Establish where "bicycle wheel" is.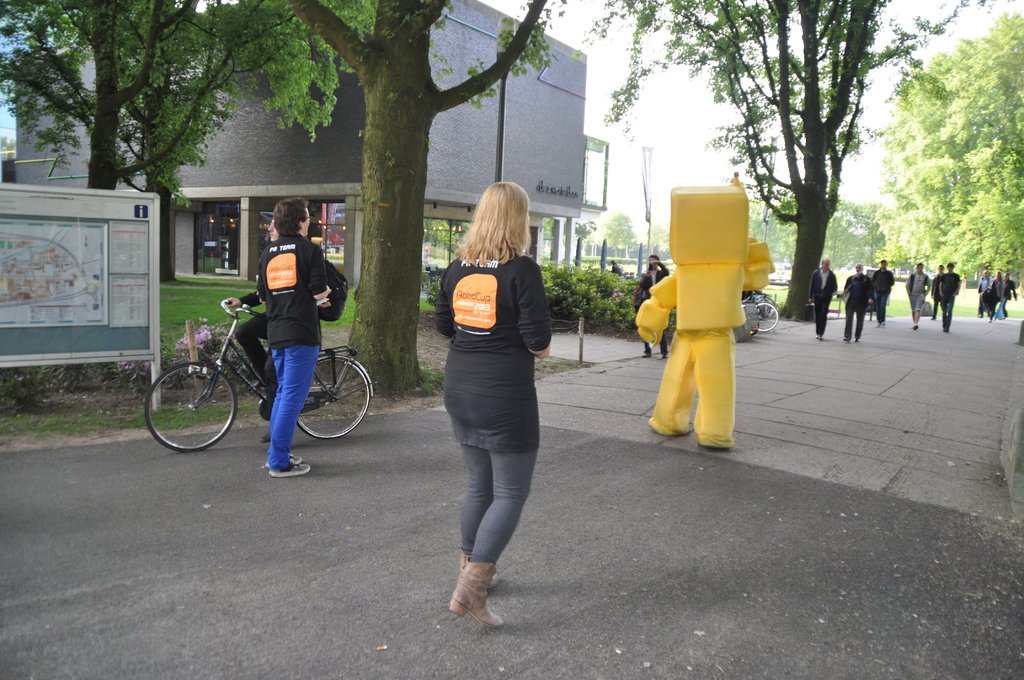
Established at (141, 362, 236, 454).
